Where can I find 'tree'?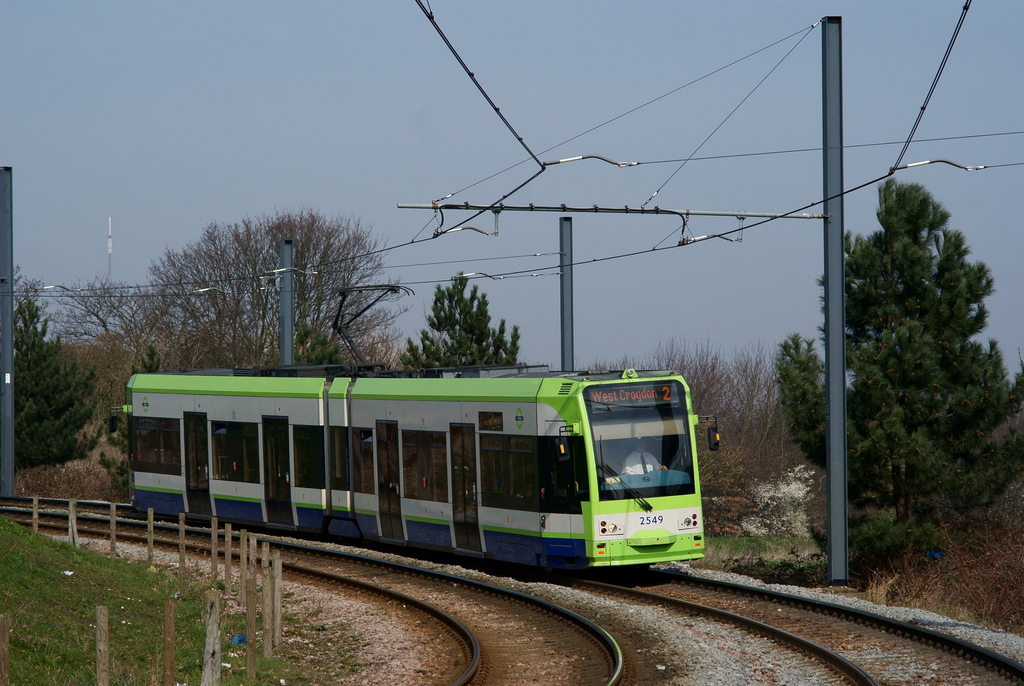
You can find it at x1=151, y1=204, x2=408, y2=371.
